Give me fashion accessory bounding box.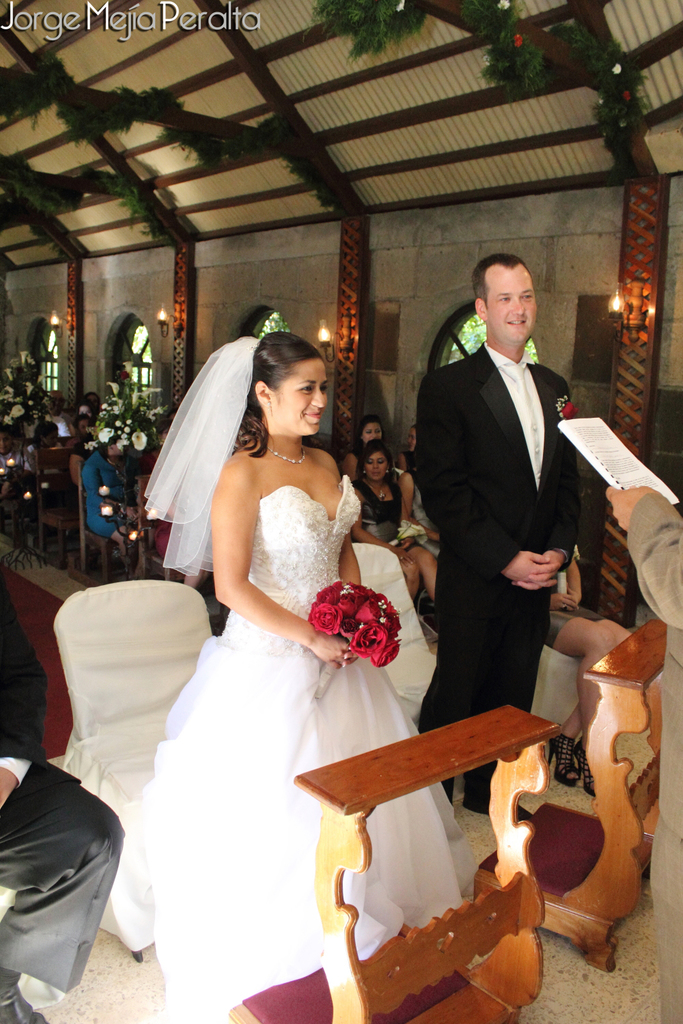
l=268, t=443, r=316, b=464.
